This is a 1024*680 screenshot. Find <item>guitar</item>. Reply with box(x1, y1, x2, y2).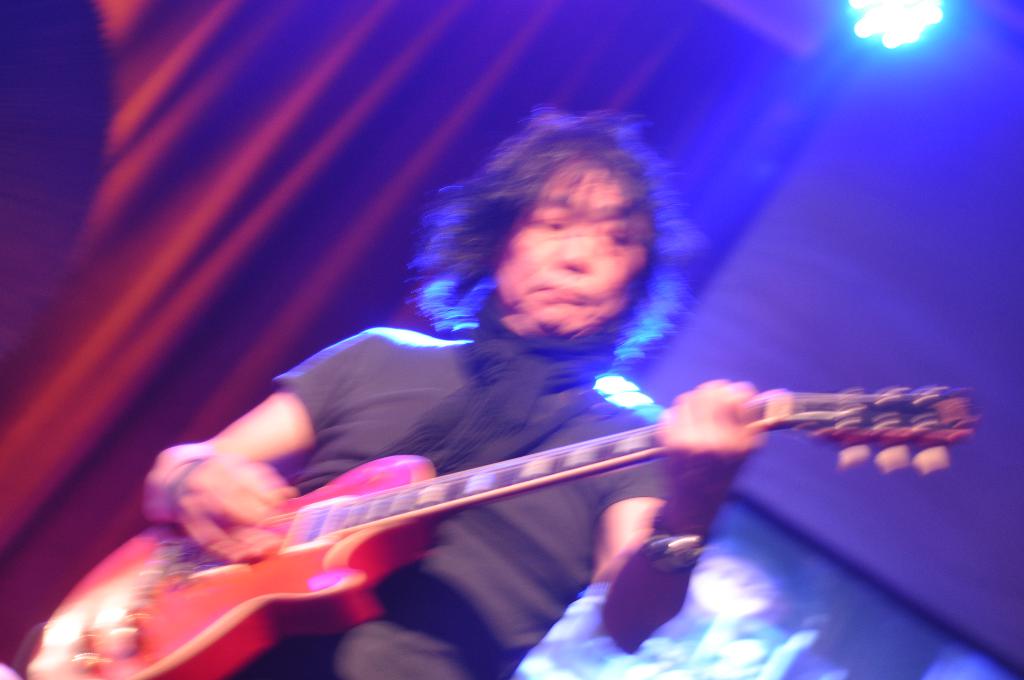
box(22, 383, 988, 679).
